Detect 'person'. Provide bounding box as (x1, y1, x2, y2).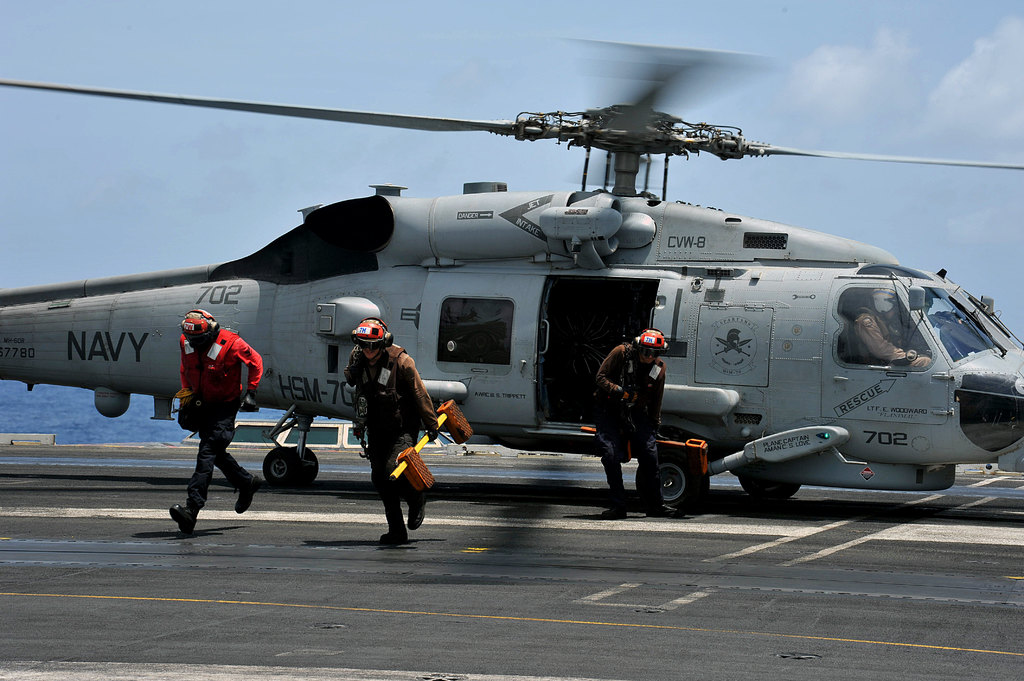
(163, 319, 251, 543).
